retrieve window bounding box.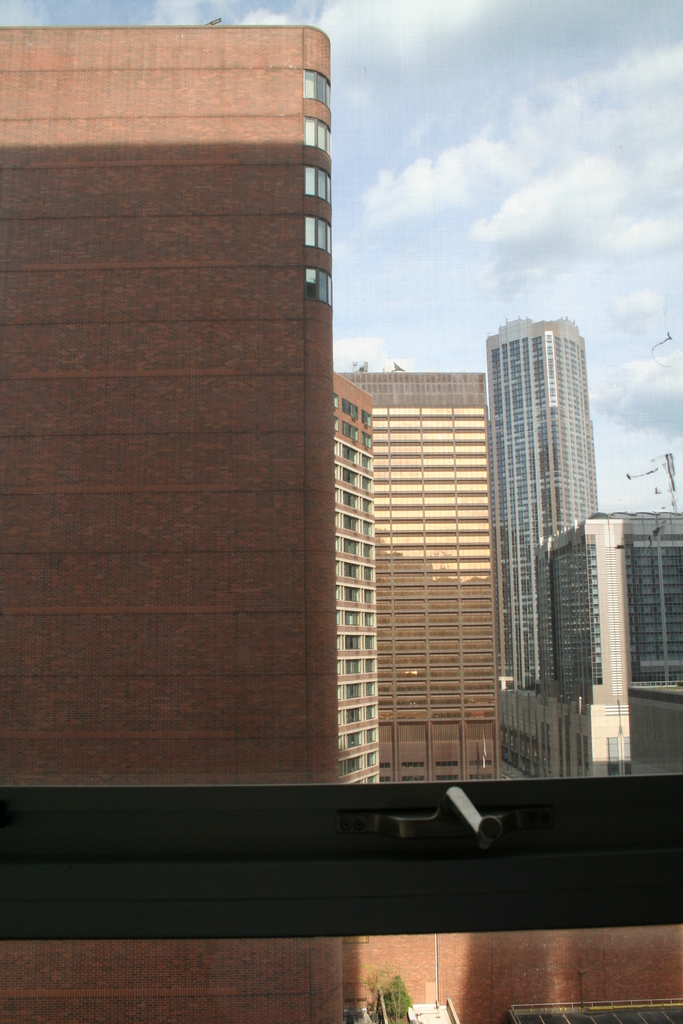
Bounding box: <bbox>618, 520, 682, 716</bbox>.
